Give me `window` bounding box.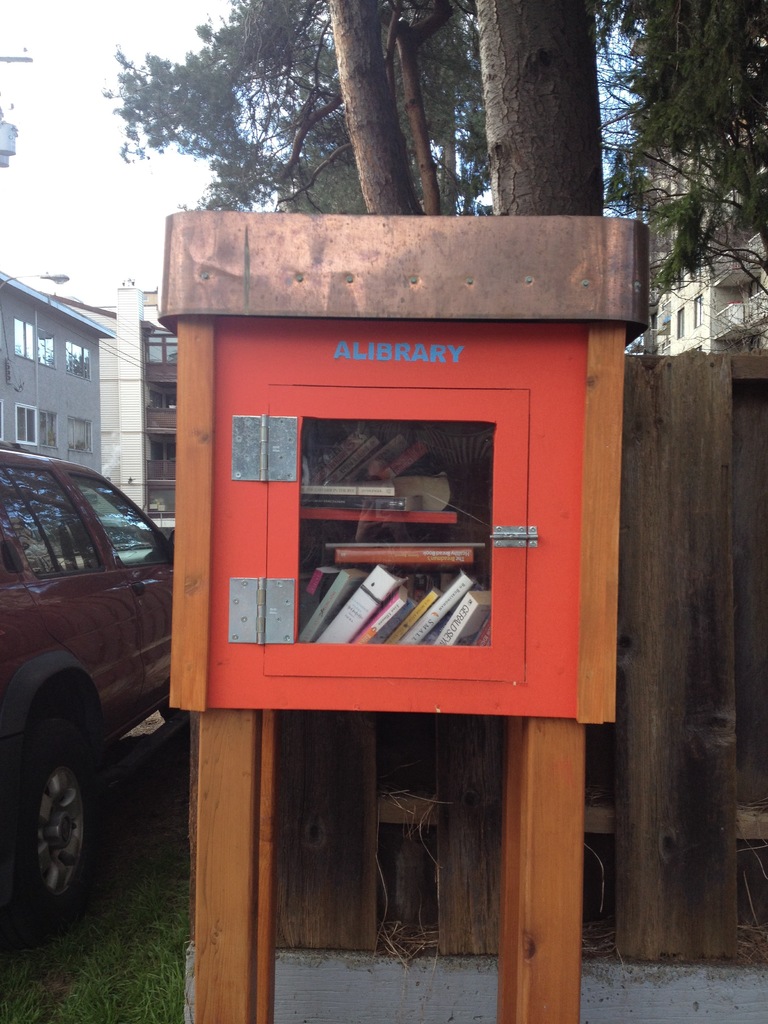
Rect(16, 406, 37, 443).
